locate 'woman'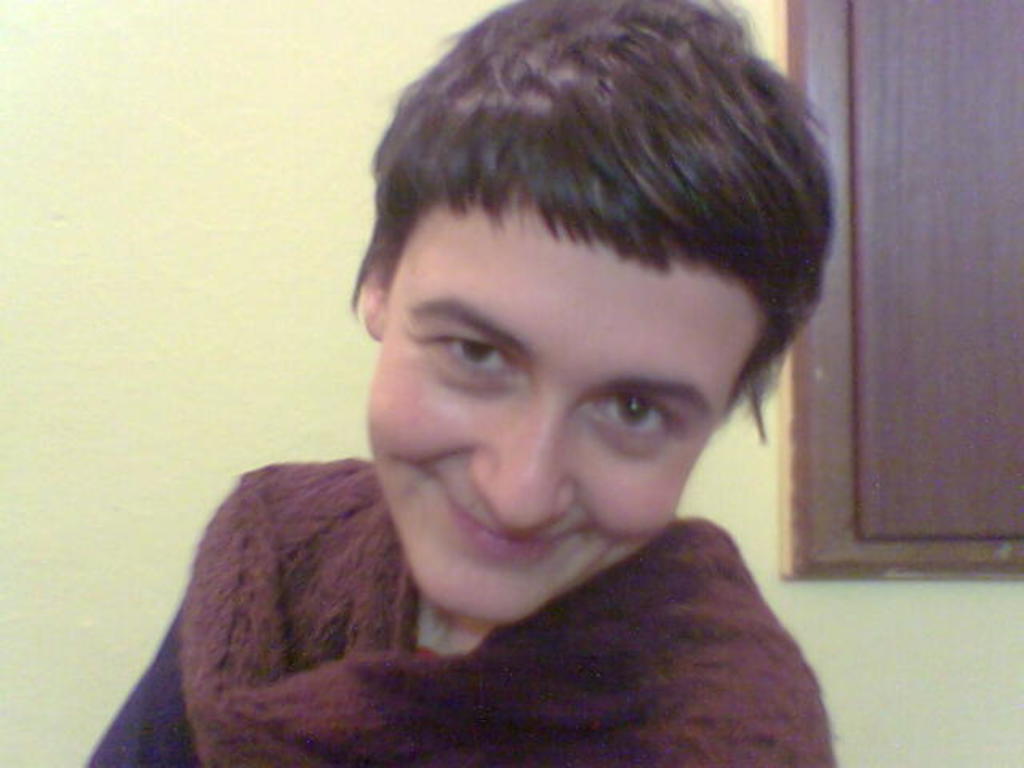
crop(130, 8, 912, 758)
